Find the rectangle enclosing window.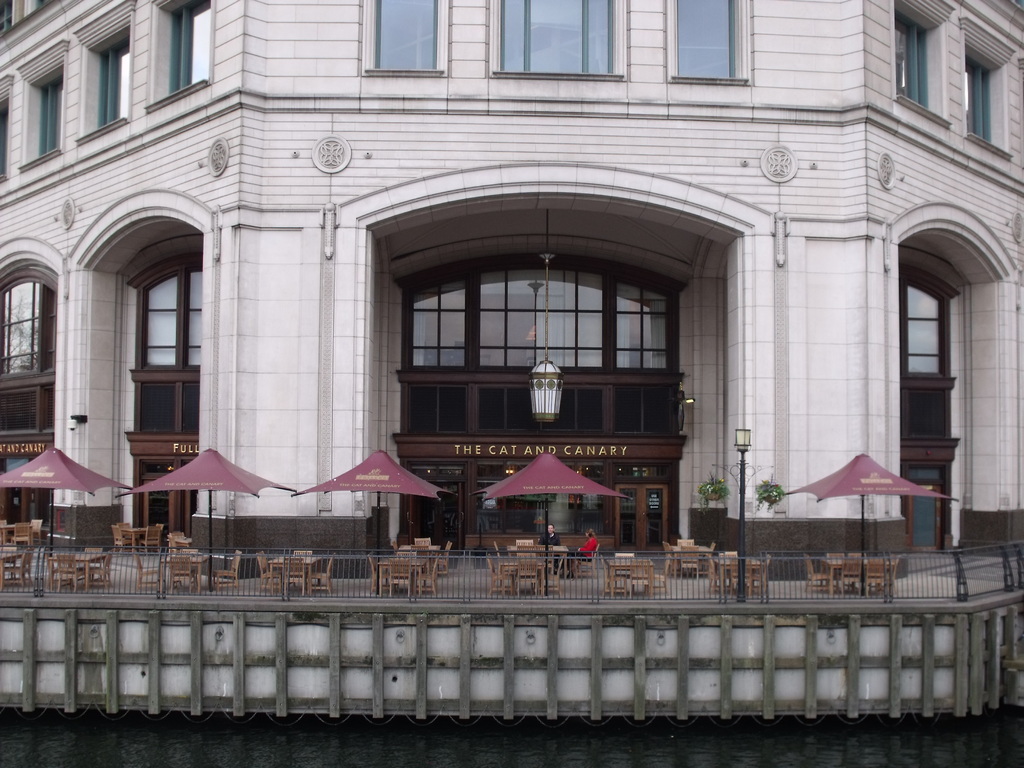
[left=474, top=0, right=614, bottom=82].
